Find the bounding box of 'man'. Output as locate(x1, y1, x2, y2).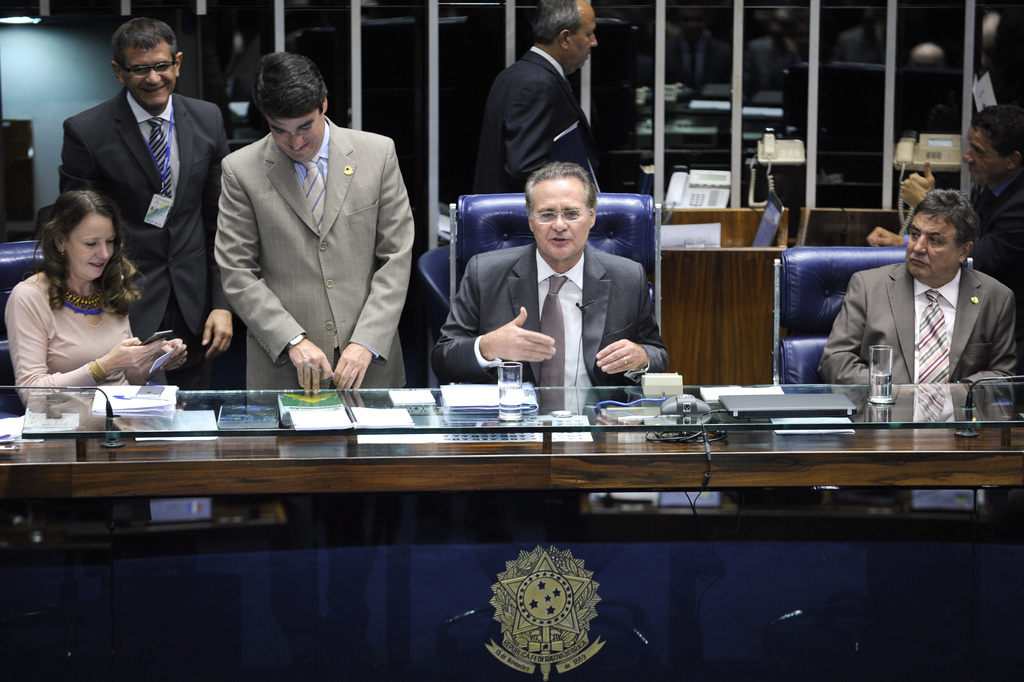
locate(427, 163, 672, 419).
